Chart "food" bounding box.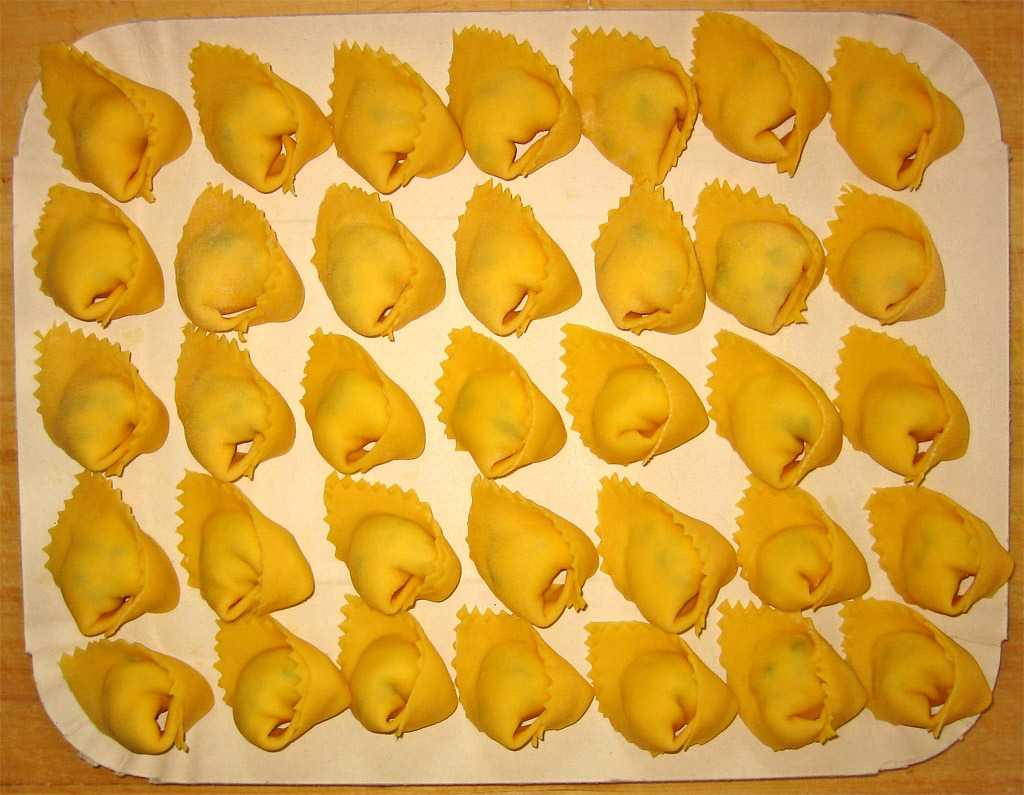
Charted: <box>692,9,832,174</box>.
